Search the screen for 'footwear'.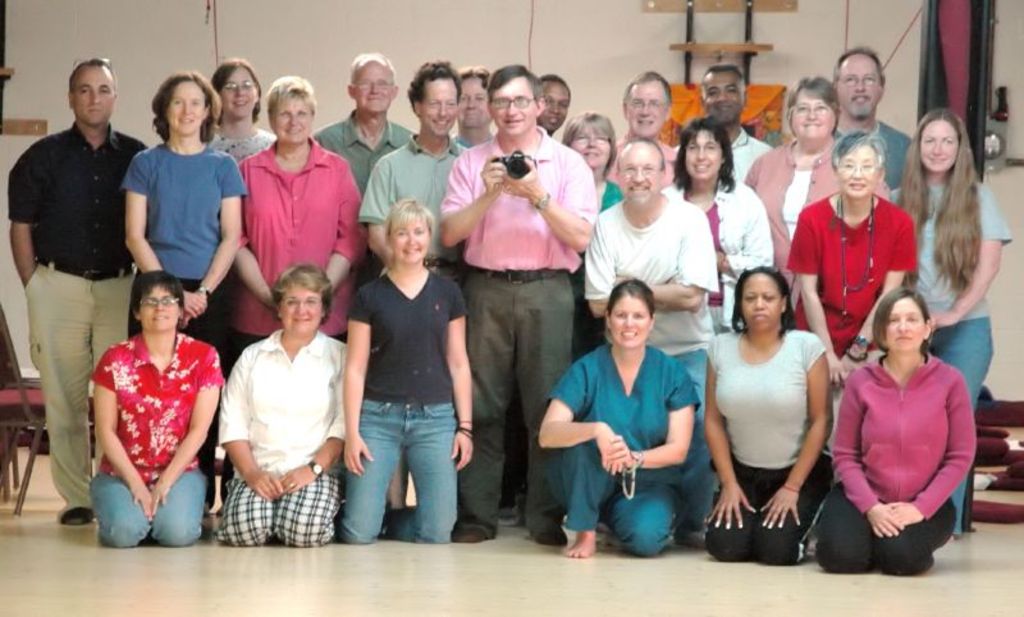
Found at (59, 506, 93, 526).
